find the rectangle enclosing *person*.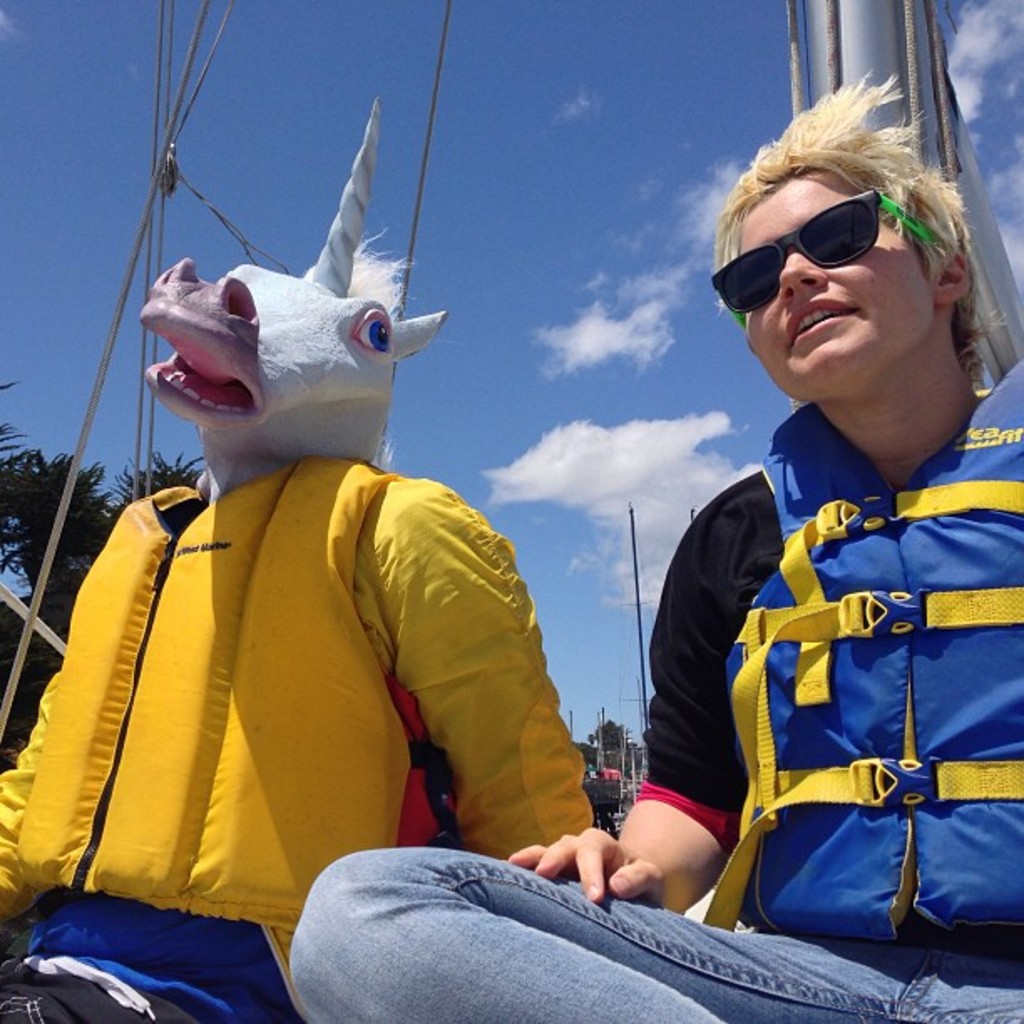
crop(288, 64, 1022, 1022).
